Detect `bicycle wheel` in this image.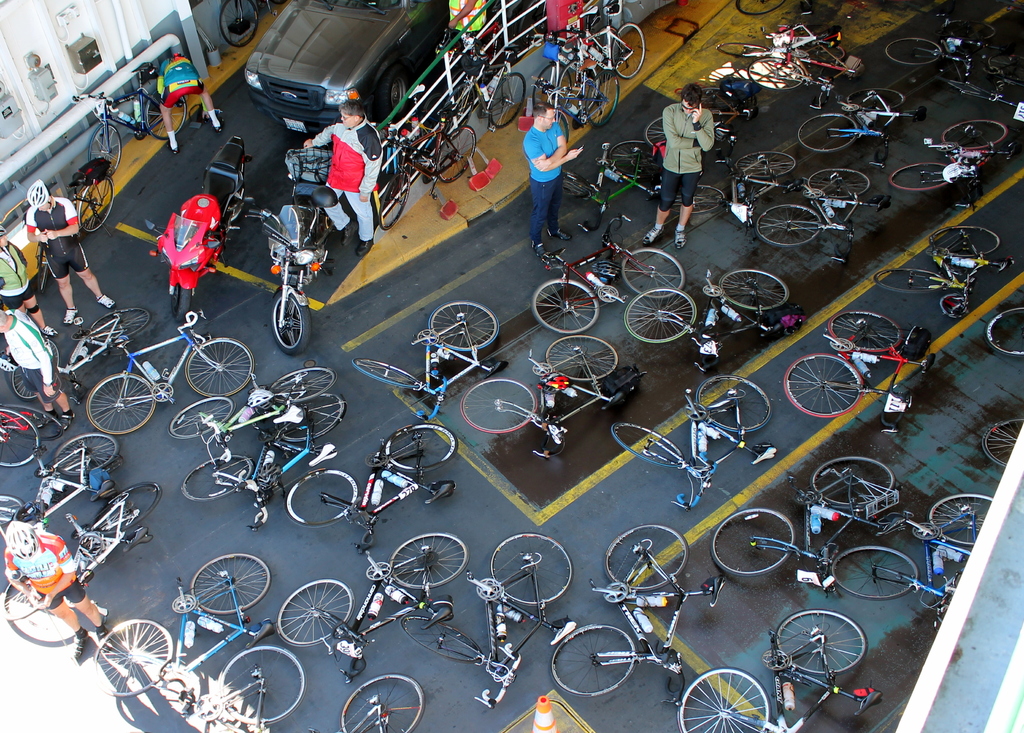
Detection: l=133, t=85, r=187, b=146.
